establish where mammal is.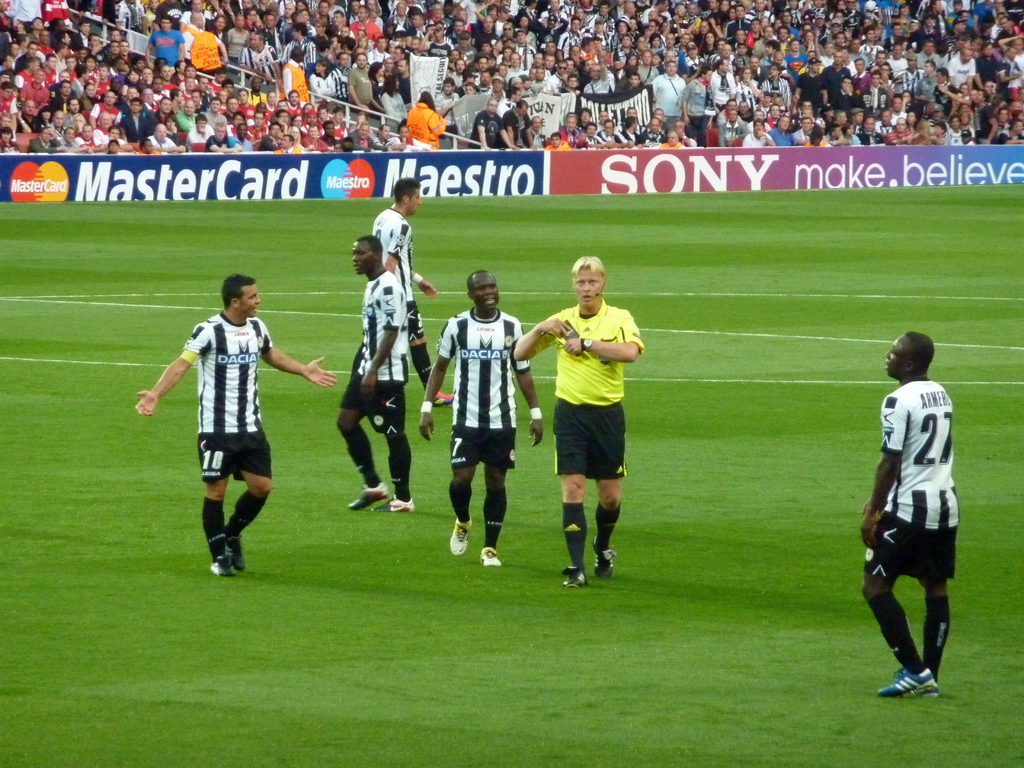
Established at crop(337, 230, 416, 511).
